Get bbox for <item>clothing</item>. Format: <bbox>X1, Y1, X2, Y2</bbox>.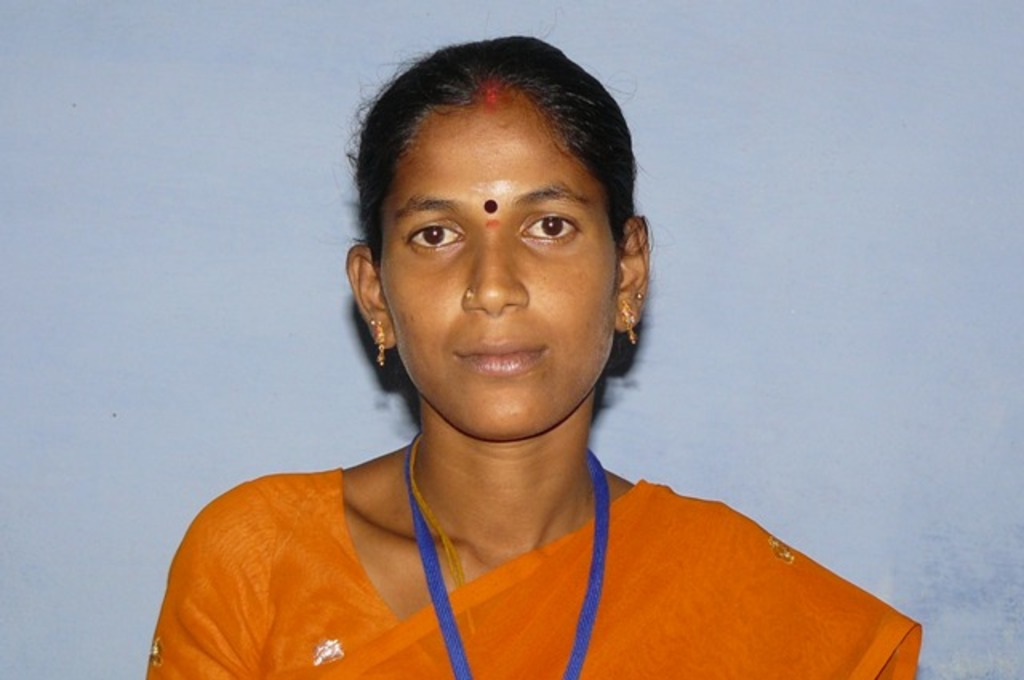
<bbox>173, 442, 925, 675</bbox>.
